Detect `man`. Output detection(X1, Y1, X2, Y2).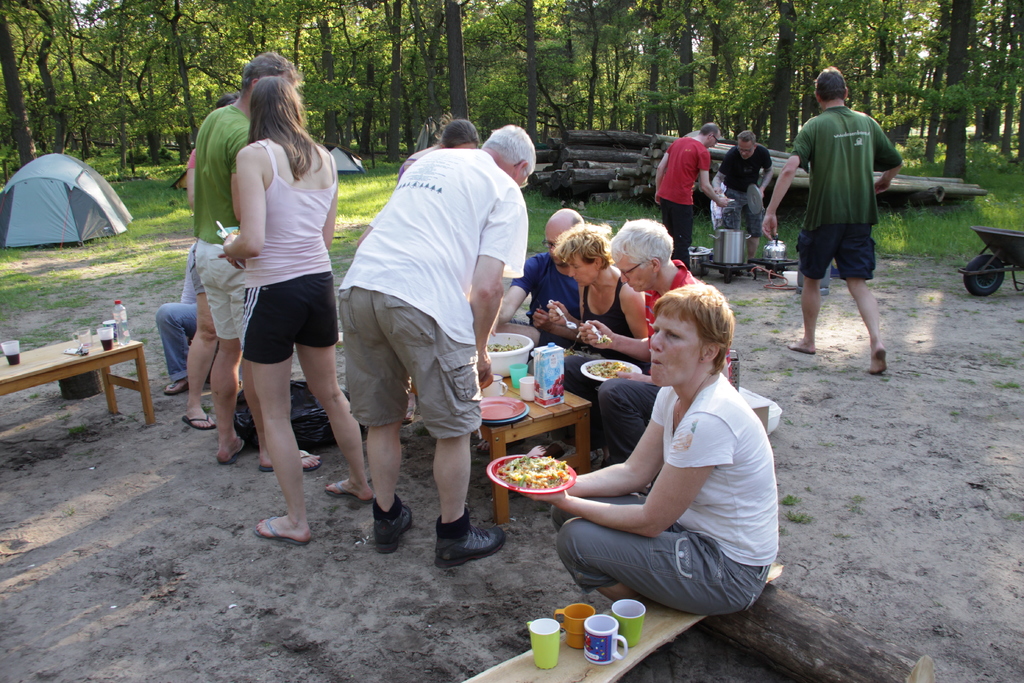
detection(792, 73, 913, 368).
